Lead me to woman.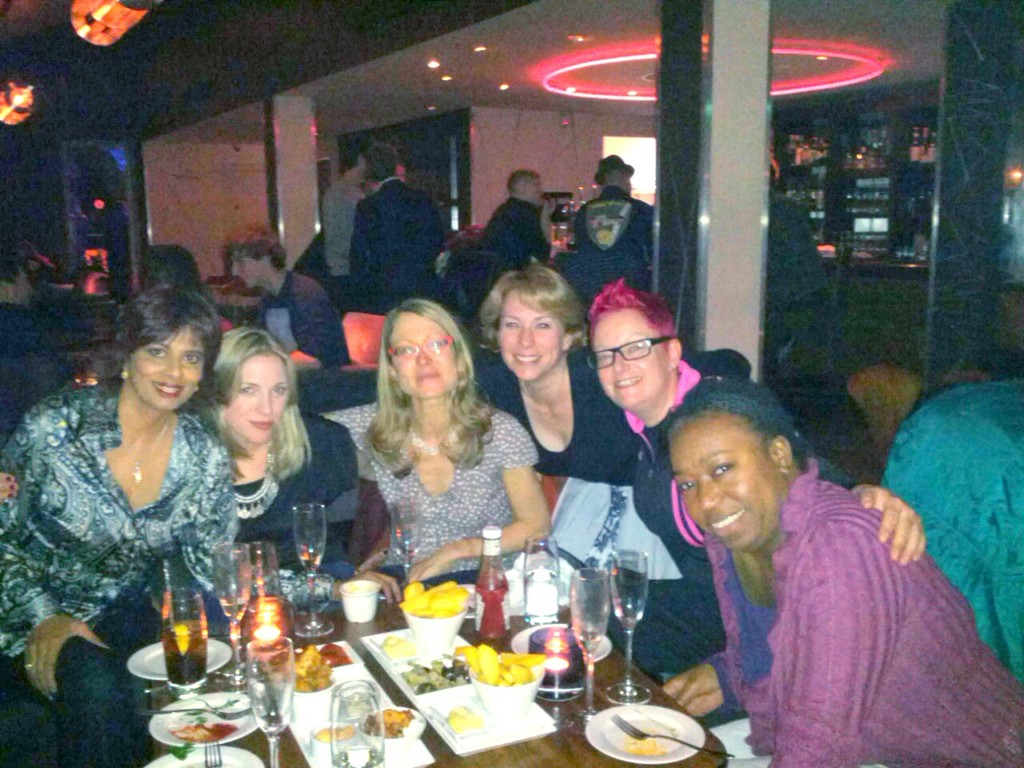
Lead to (0,278,238,767).
